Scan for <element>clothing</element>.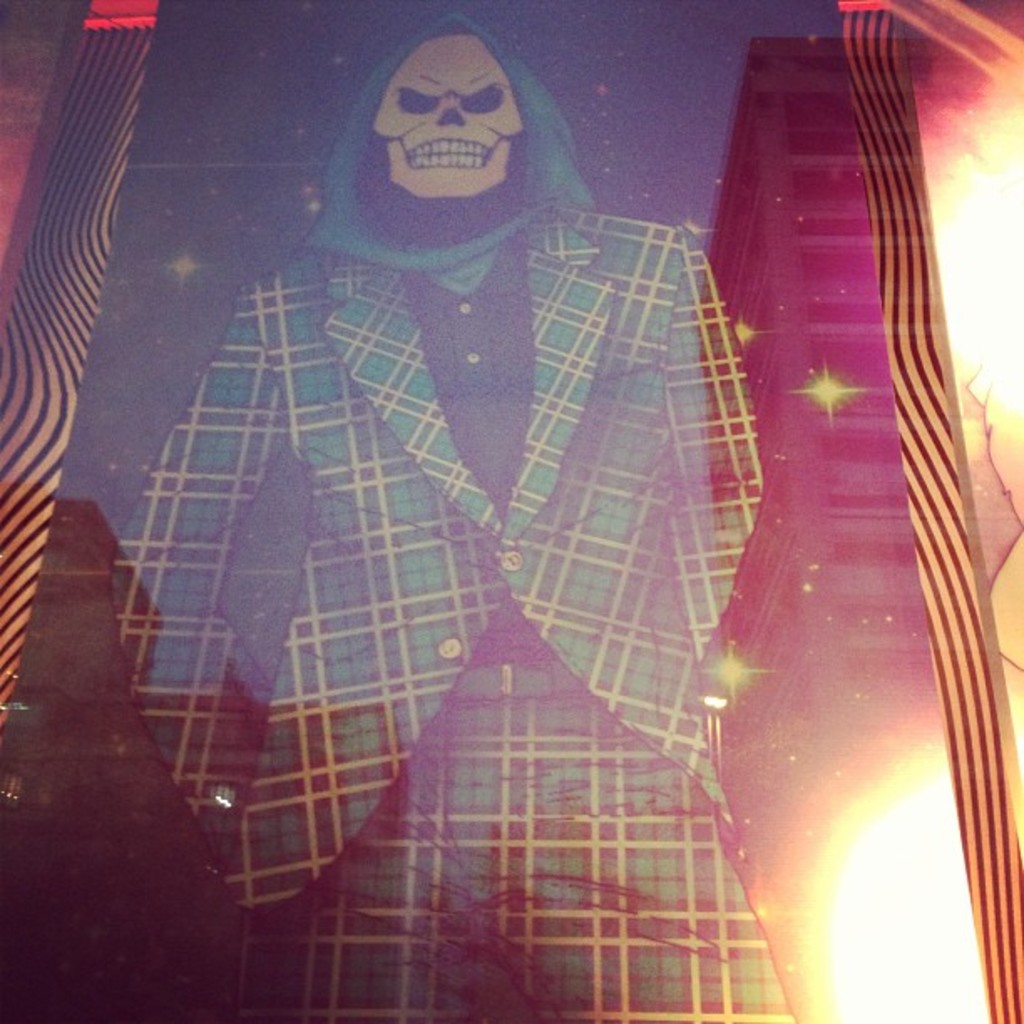
Scan result: (x1=134, y1=110, x2=798, y2=927).
